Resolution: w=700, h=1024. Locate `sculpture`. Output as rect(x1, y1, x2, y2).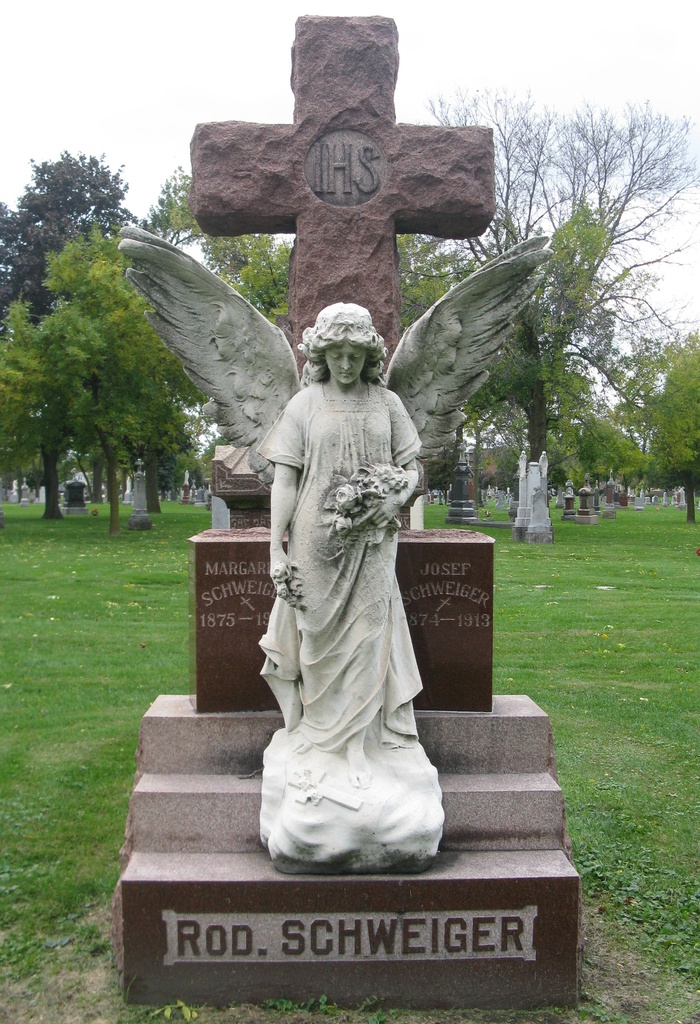
rect(206, 483, 213, 498).
